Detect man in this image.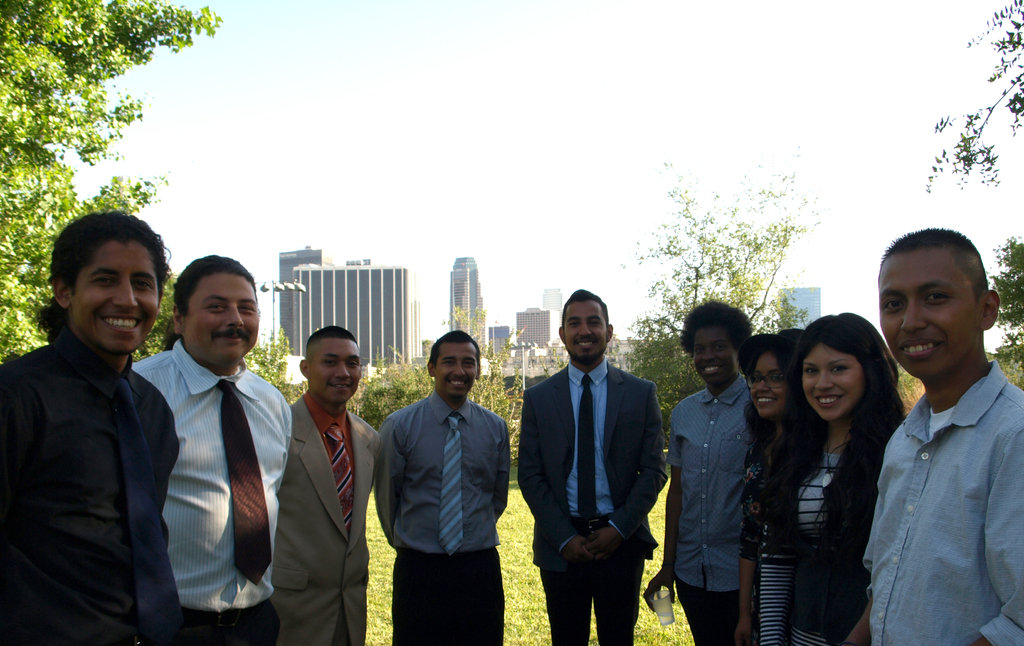
Detection: 0,212,182,645.
